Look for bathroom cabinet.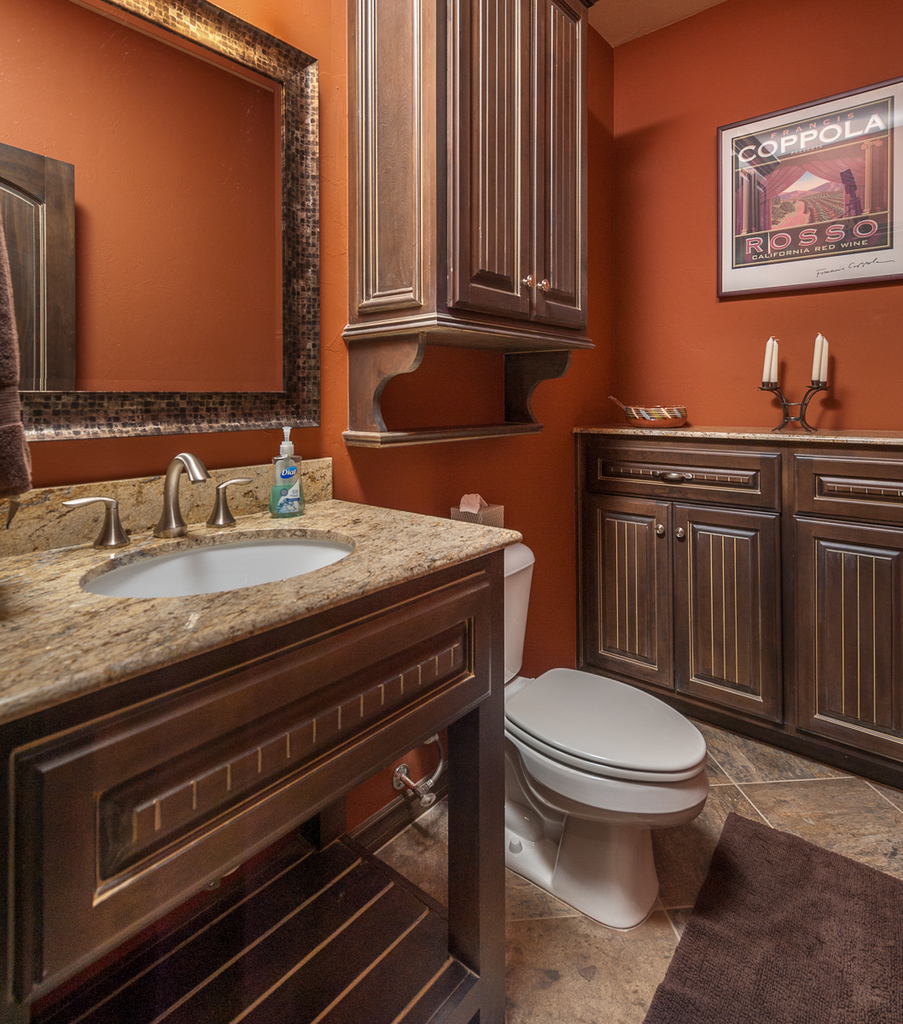
Found: (left=565, top=402, right=902, bottom=793).
